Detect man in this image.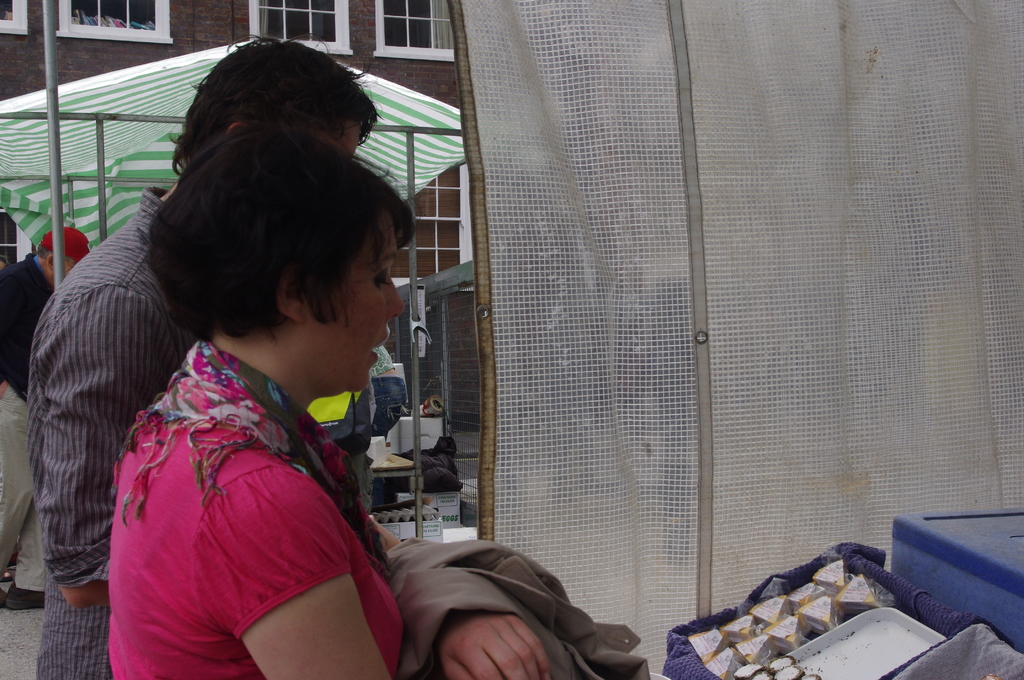
Detection: {"left": 0, "top": 223, "right": 94, "bottom": 611}.
